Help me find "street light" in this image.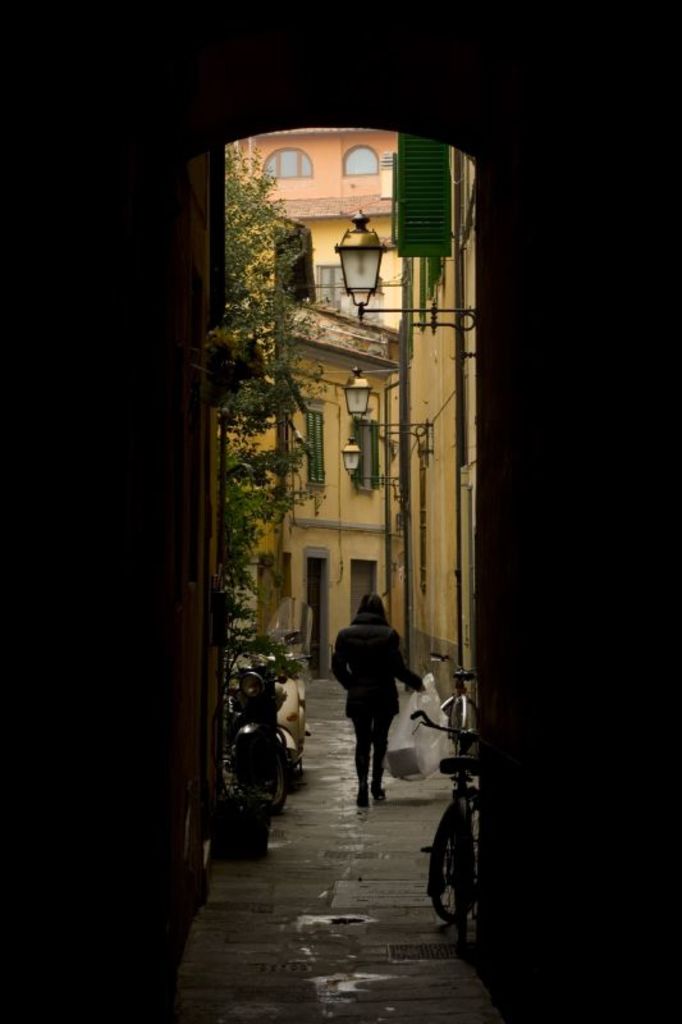
Found it: box=[331, 207, 421, 662].
